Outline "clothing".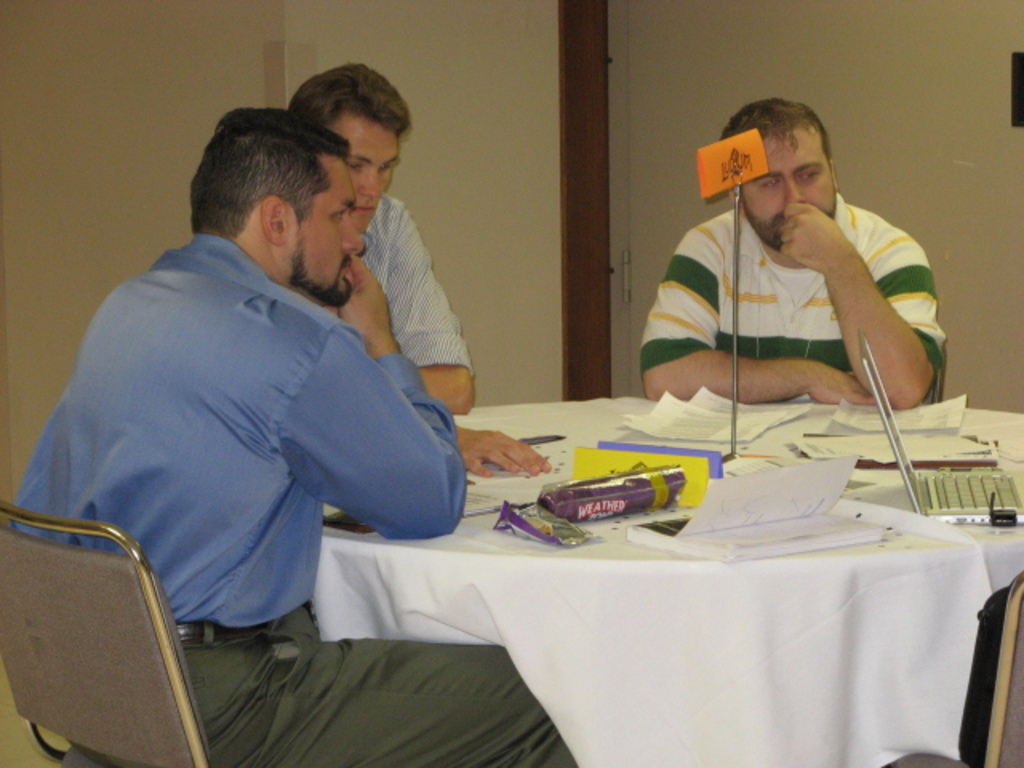
Outline: detection(3, 227, 576, 766).
